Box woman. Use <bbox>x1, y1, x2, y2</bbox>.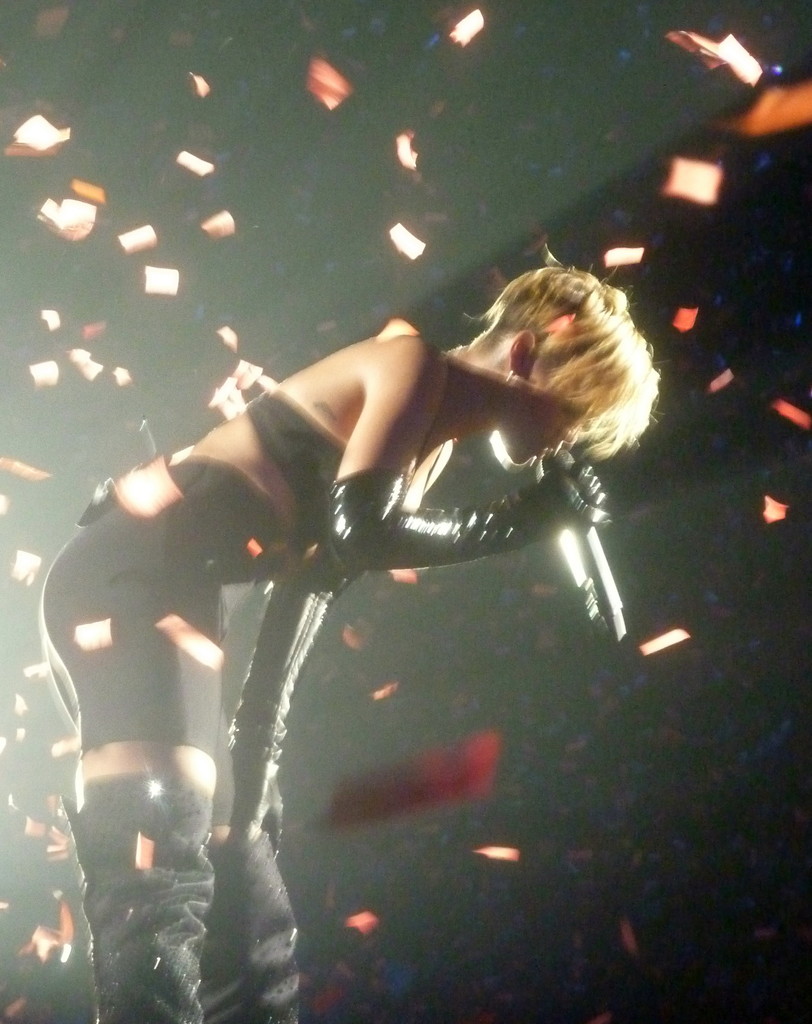
<bbox>52, 224, 671, 944</bbox>.
